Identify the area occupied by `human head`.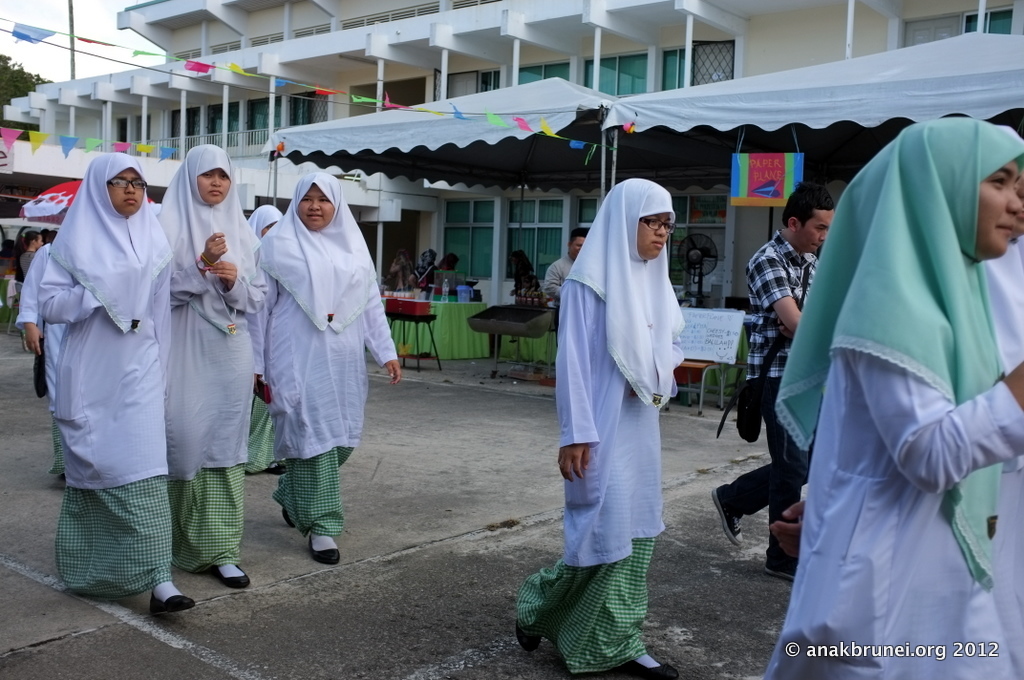
Area: crop(180, 141, 237, 205).
